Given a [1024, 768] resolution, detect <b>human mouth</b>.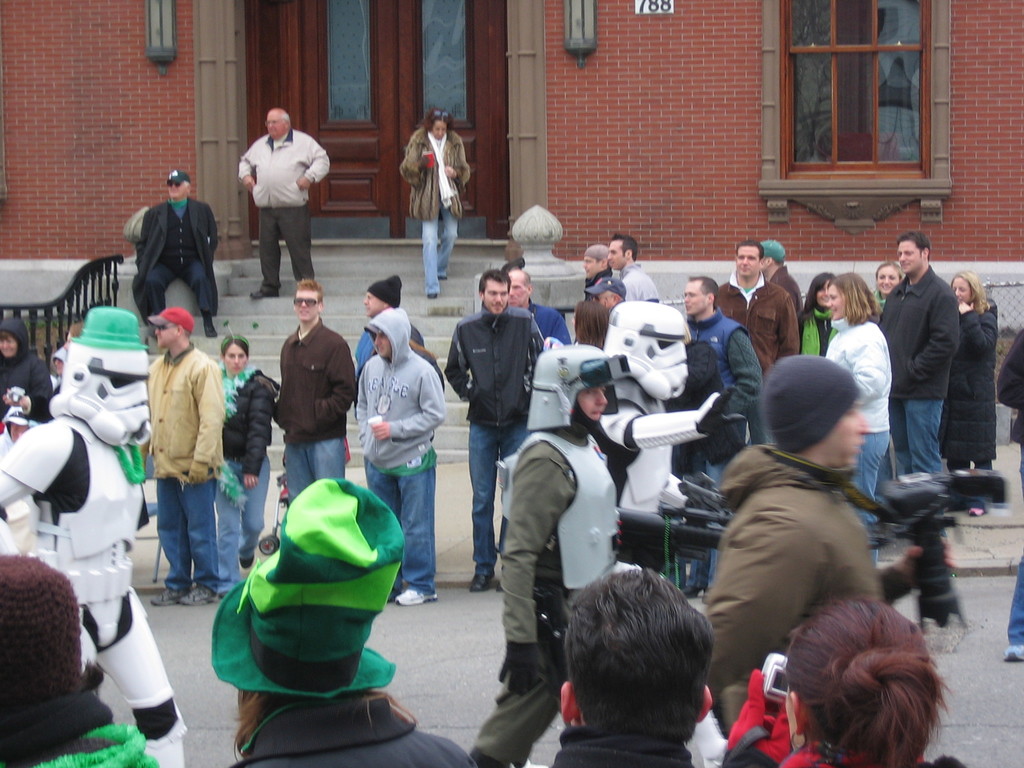
{"x1": 591, "y1": 414, "x2": 602, "y2": 415}.
